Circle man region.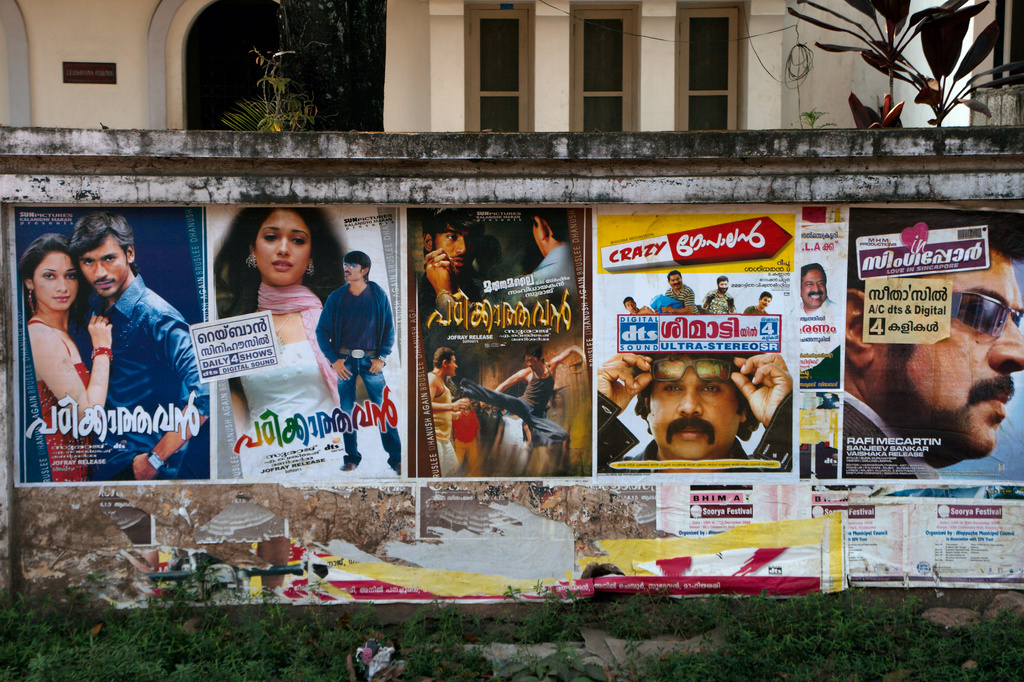
Region: Rect(310, 247, 401, 473).
